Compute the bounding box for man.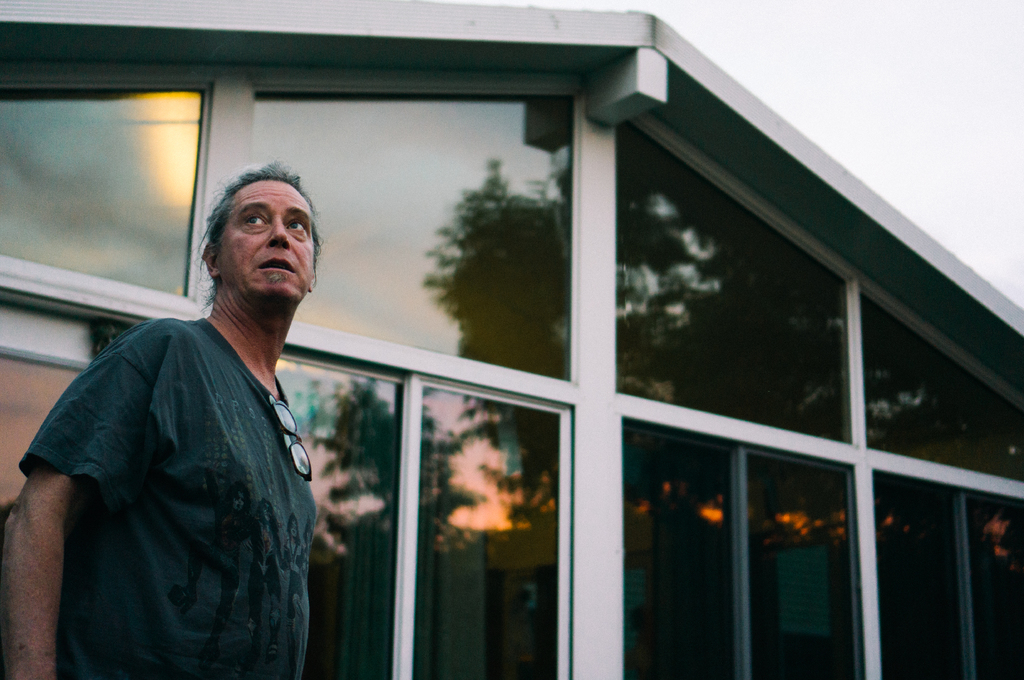
bbox(41, 138, 397, 651).
